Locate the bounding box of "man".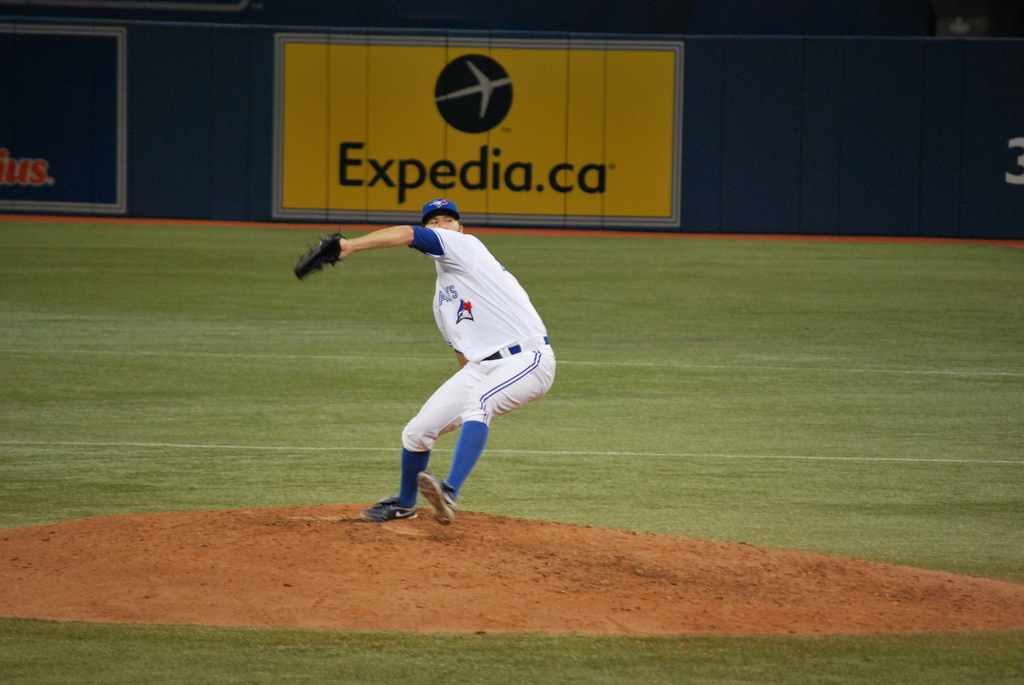
Bounding box: box(299, 200, 556, 524).
